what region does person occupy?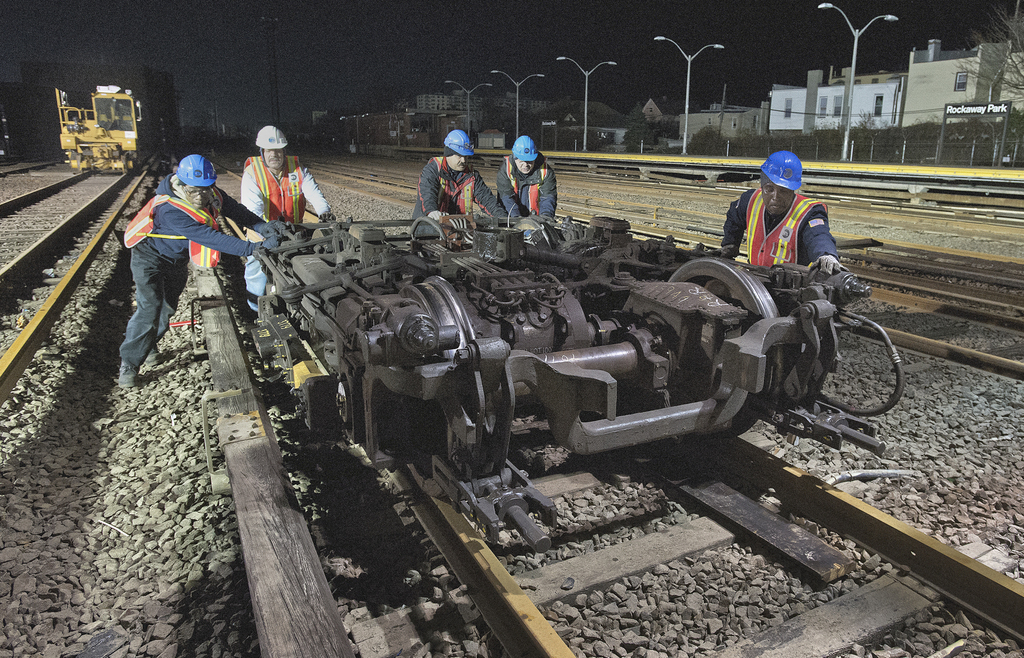
[x1=120, y1=156, x2=282, y2=389].
